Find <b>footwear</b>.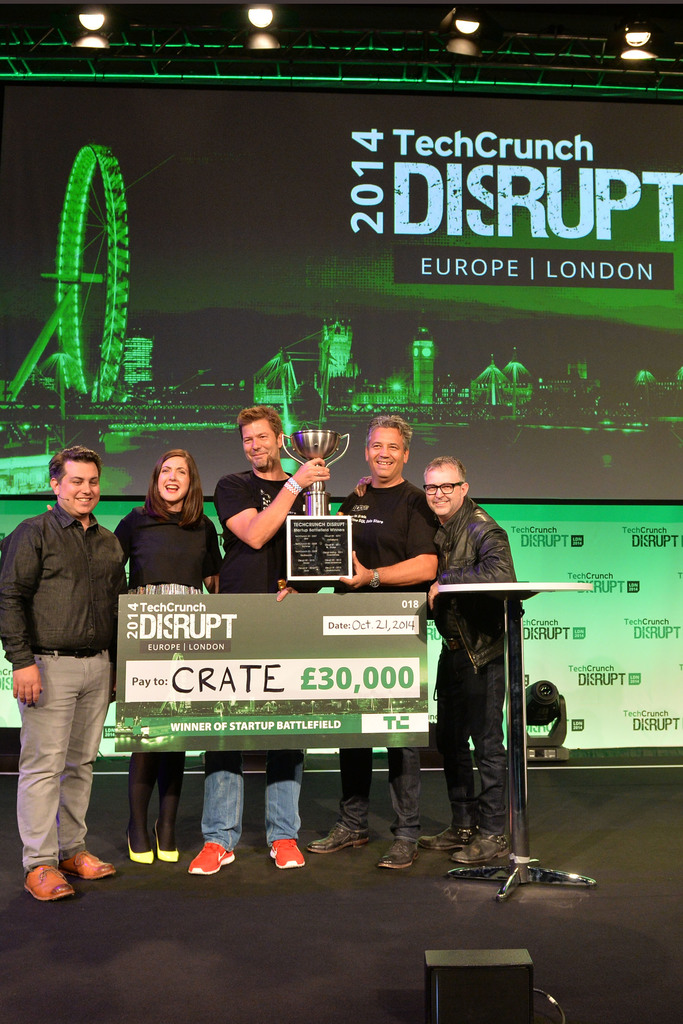
[60,845,114,882].
